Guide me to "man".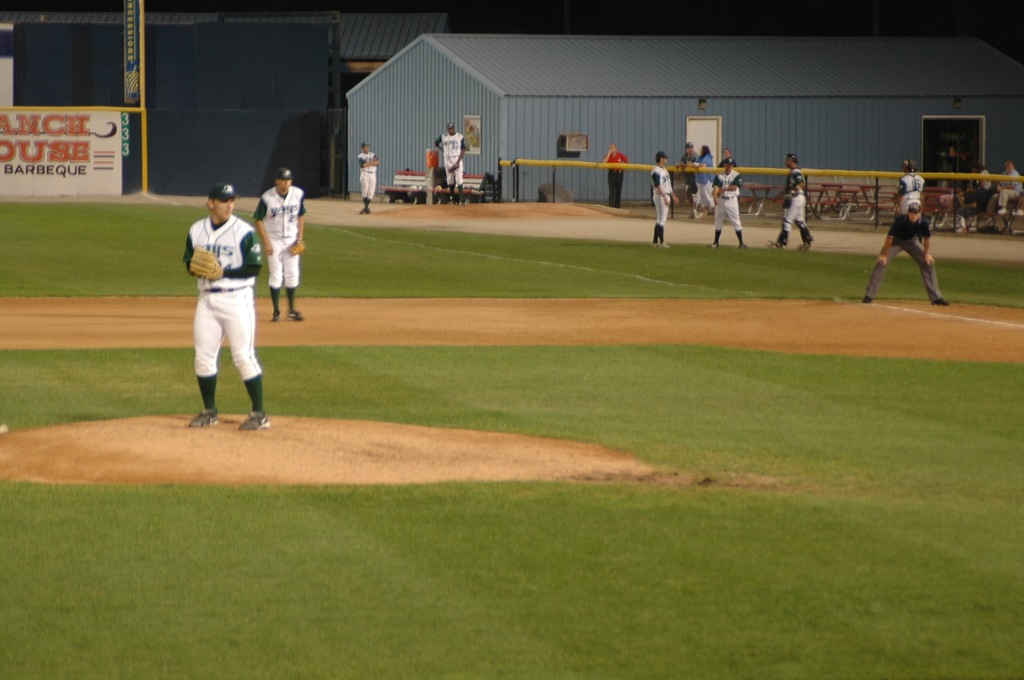
Guidance: 710,156,746,249.
